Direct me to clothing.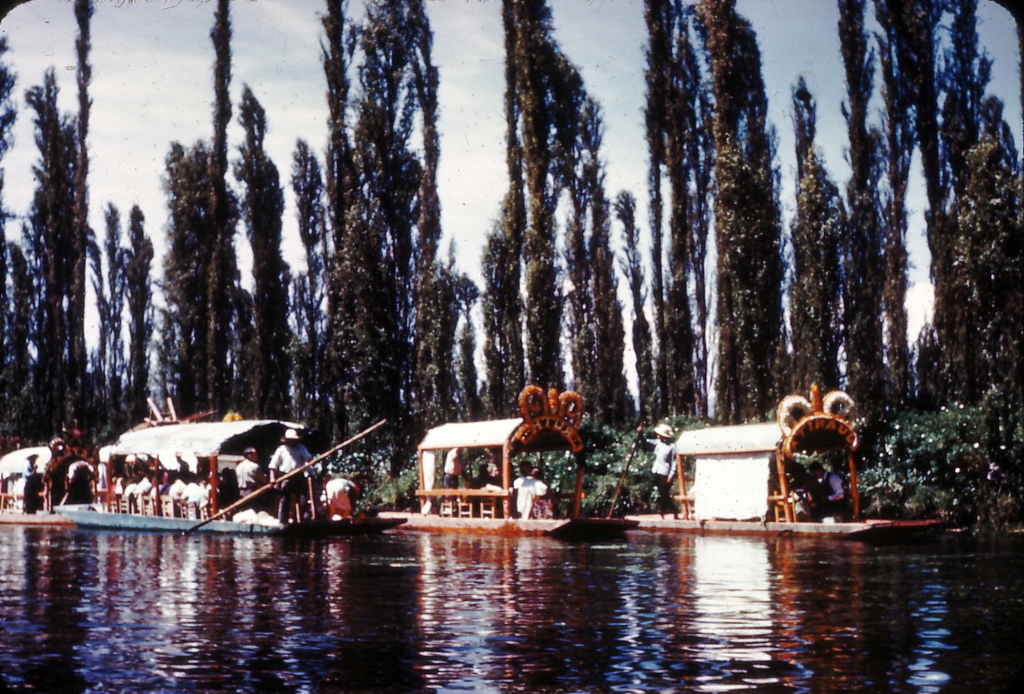
Direction: select_region(442, 448, 463, 509).
